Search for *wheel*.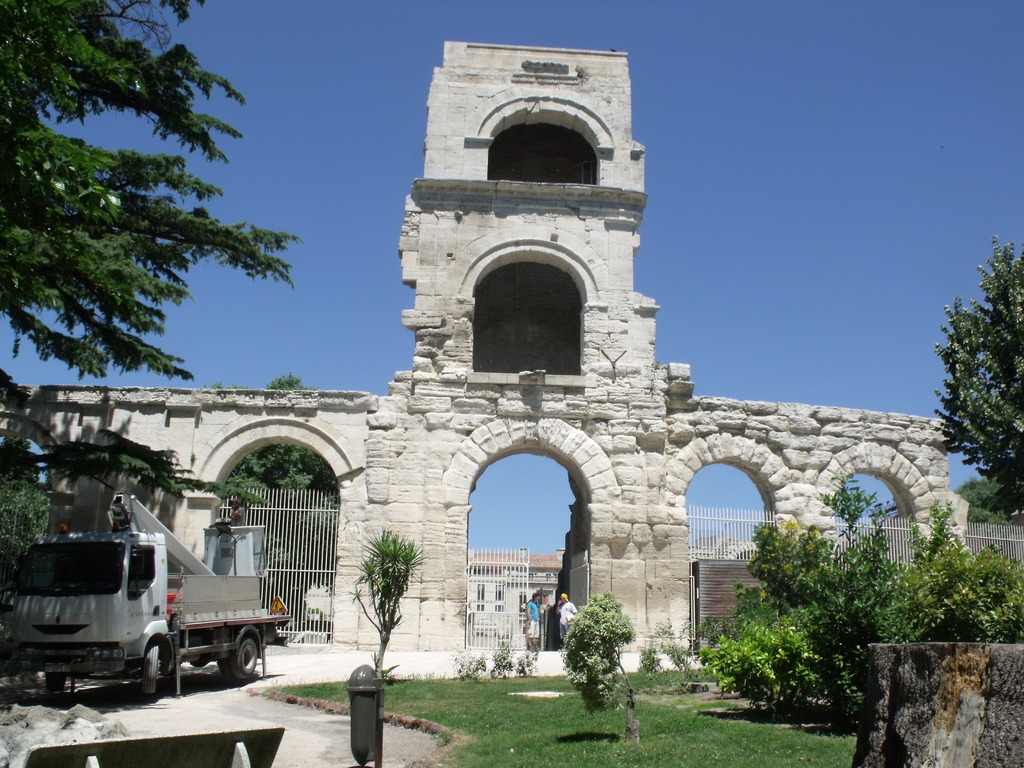
Found at (218, 636, 260, 679).
